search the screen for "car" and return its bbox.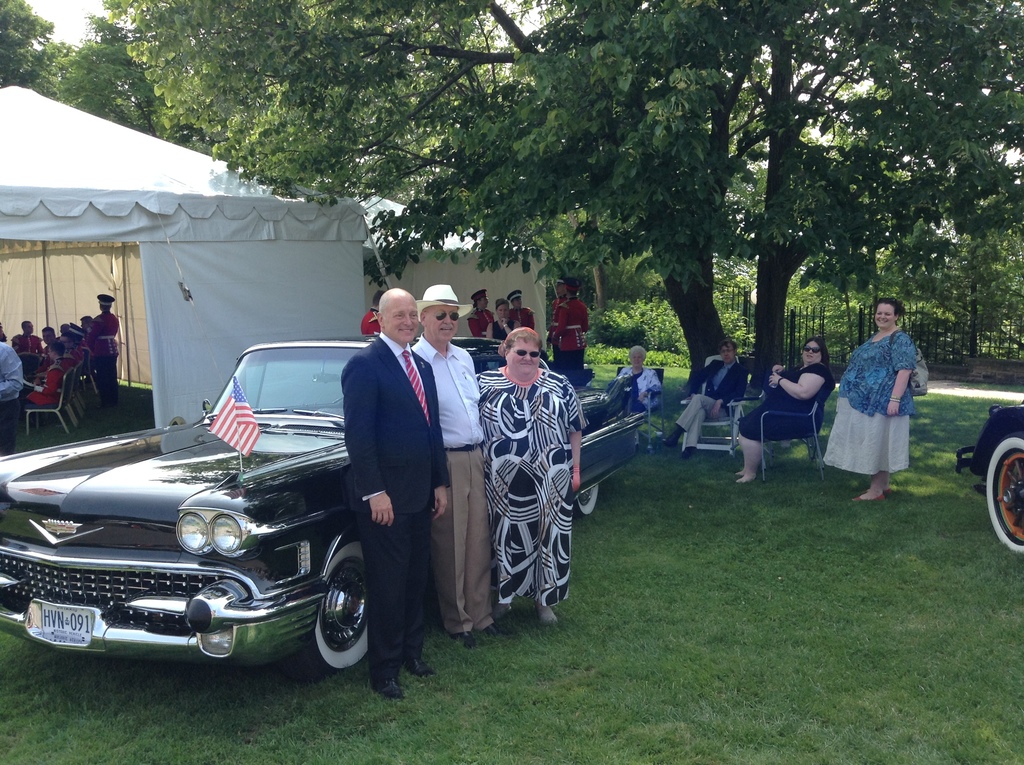
Found: [955, 396, 1023, 549].
